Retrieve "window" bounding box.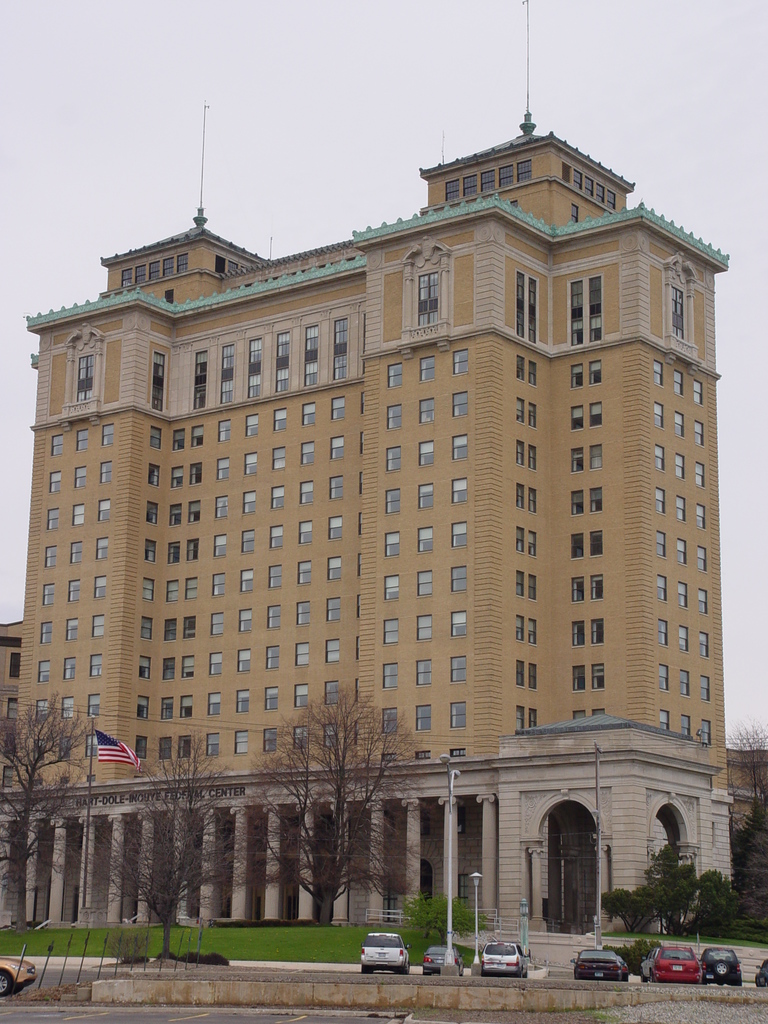
Bounding box: x1=570 y1=489 x2=582 y2=515.
